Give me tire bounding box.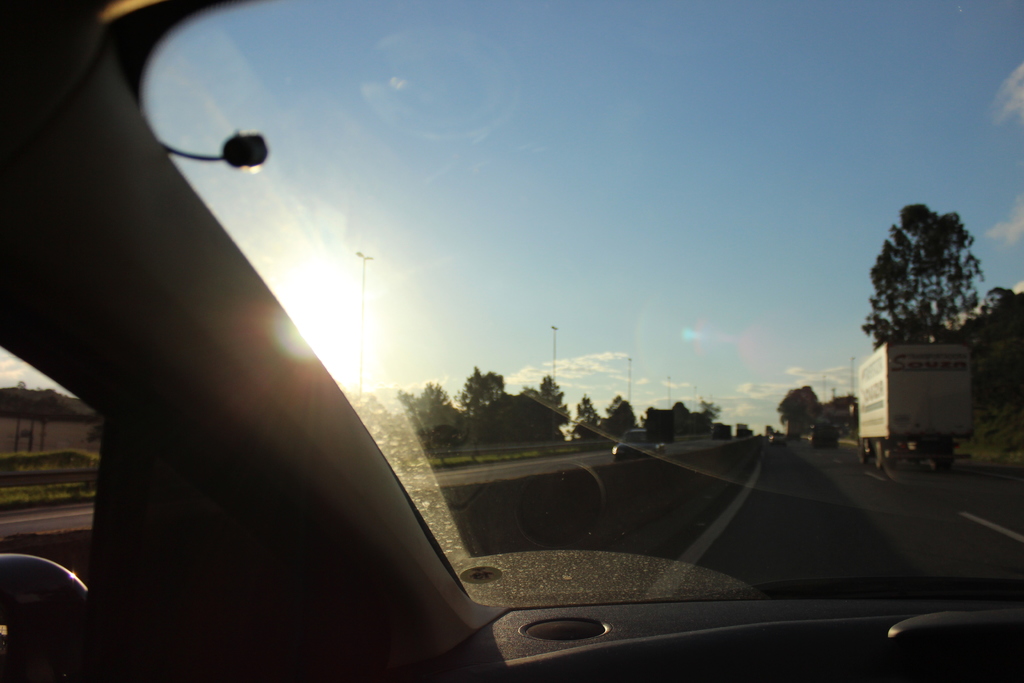
[874, 445, 886, 468].
